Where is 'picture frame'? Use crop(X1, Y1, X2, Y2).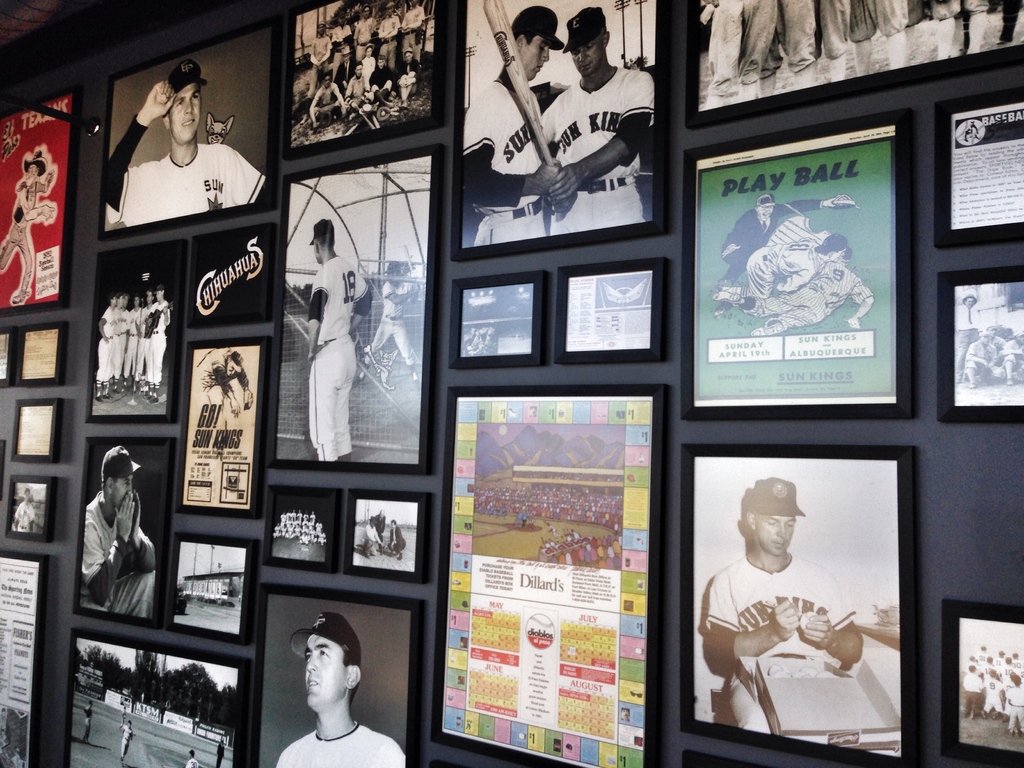
crop(106, 22, 282, 229).
